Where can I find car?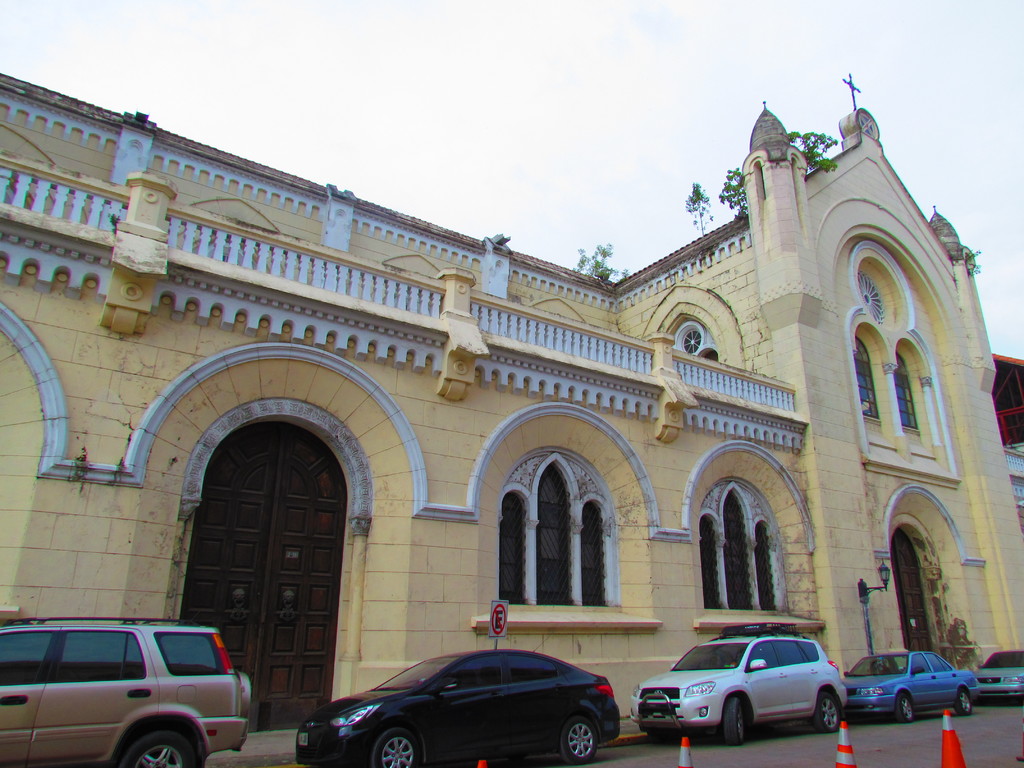
You can find it at l=842, t=650, r=980, b=722.
